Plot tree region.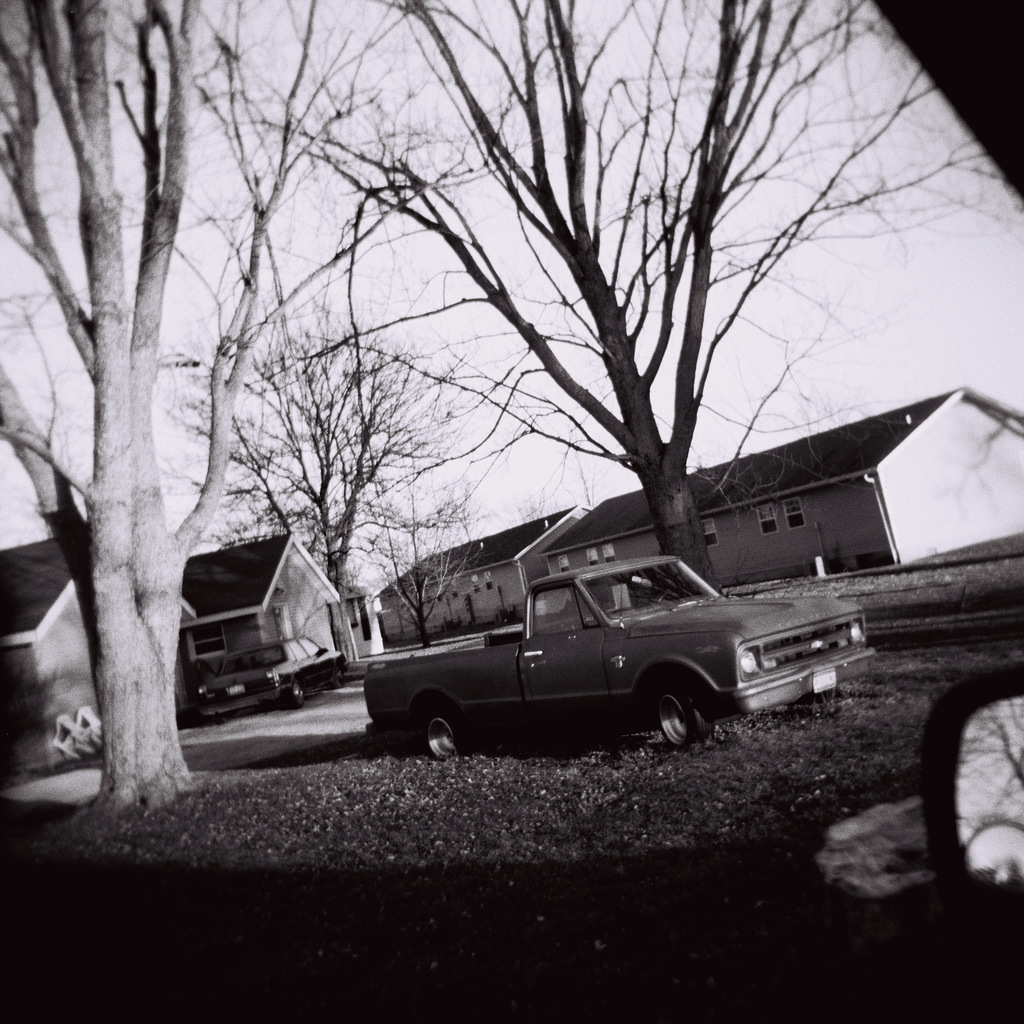
Plotted at 0:0:392:828.
